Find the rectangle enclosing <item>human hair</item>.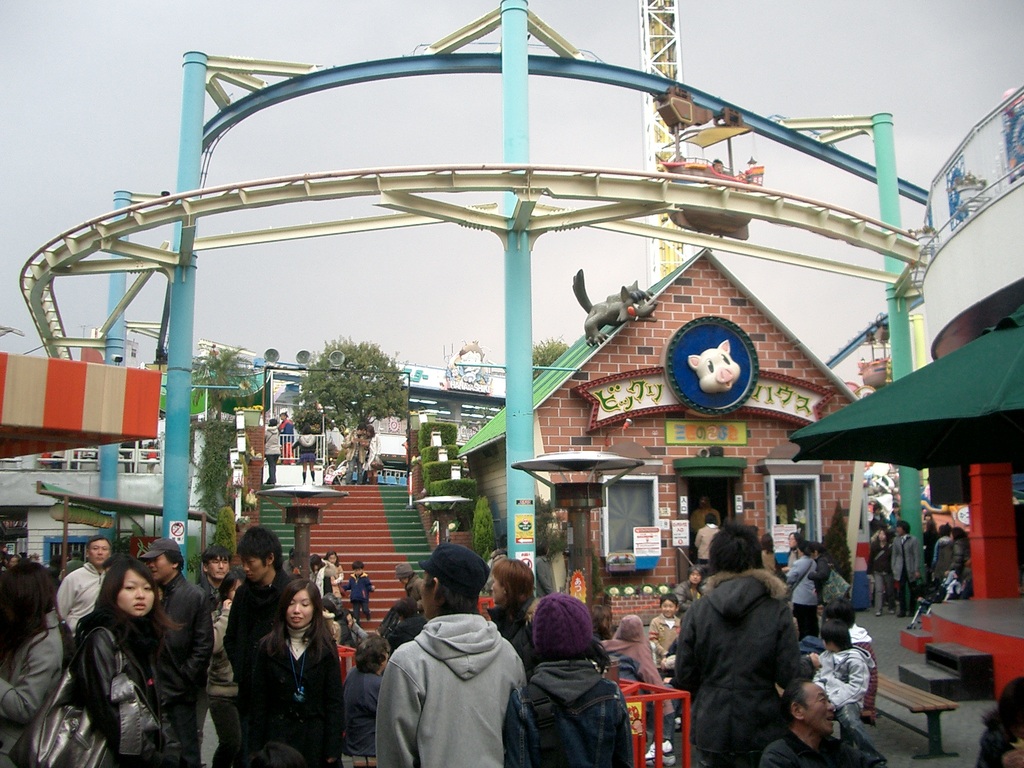
detection(879, 527, 894, 546).
